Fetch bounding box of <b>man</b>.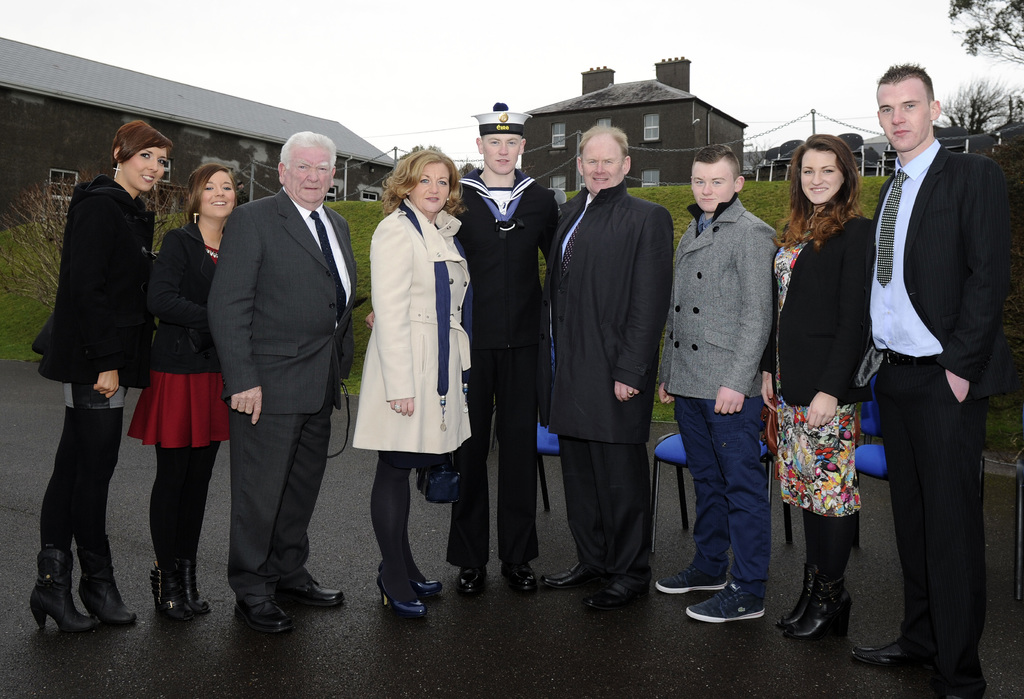
Bbox: bbox(840, 59, 1008, 698).
